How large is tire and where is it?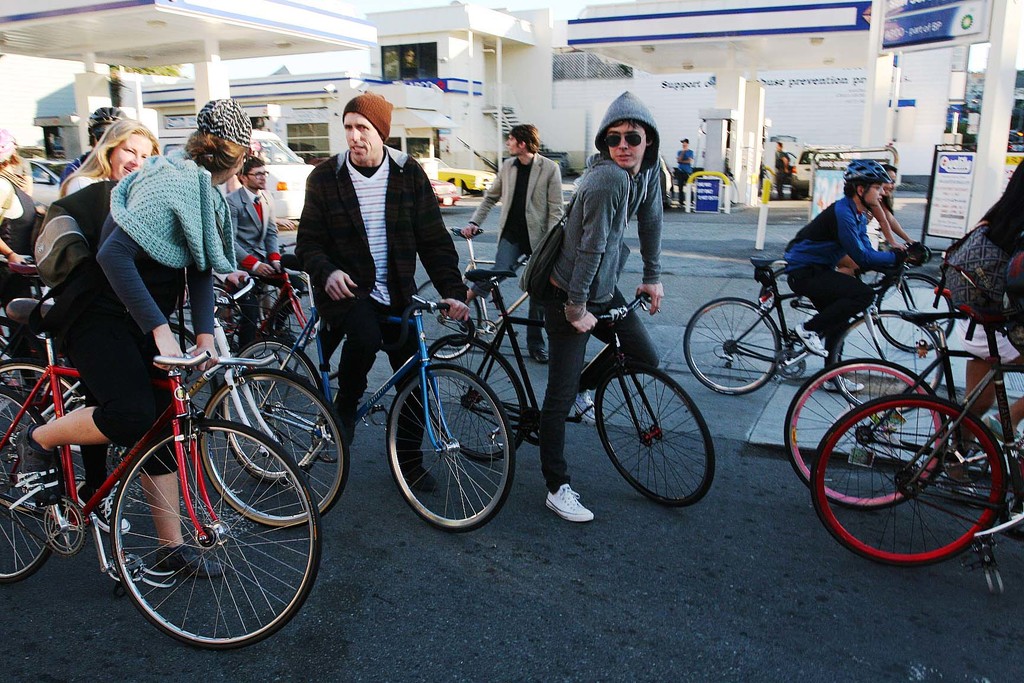
Bounding box: x1=428, y1=336, x2=525, y2=459.
